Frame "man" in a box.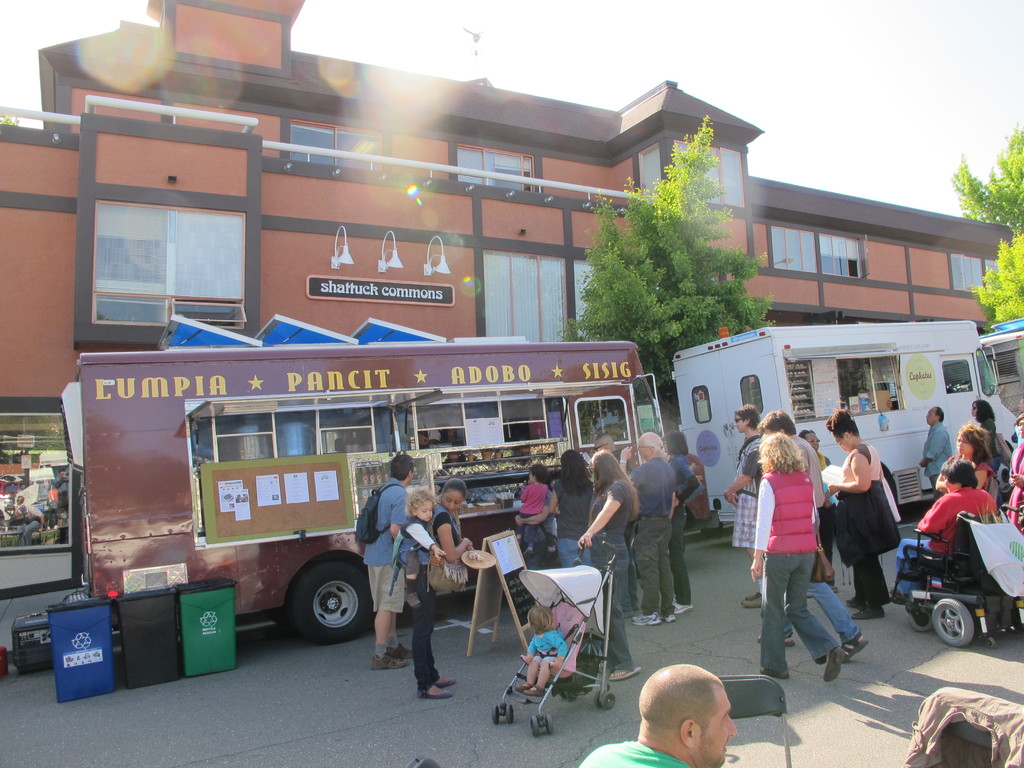
<bbox>364, 454, 415, 674</bbox>.
